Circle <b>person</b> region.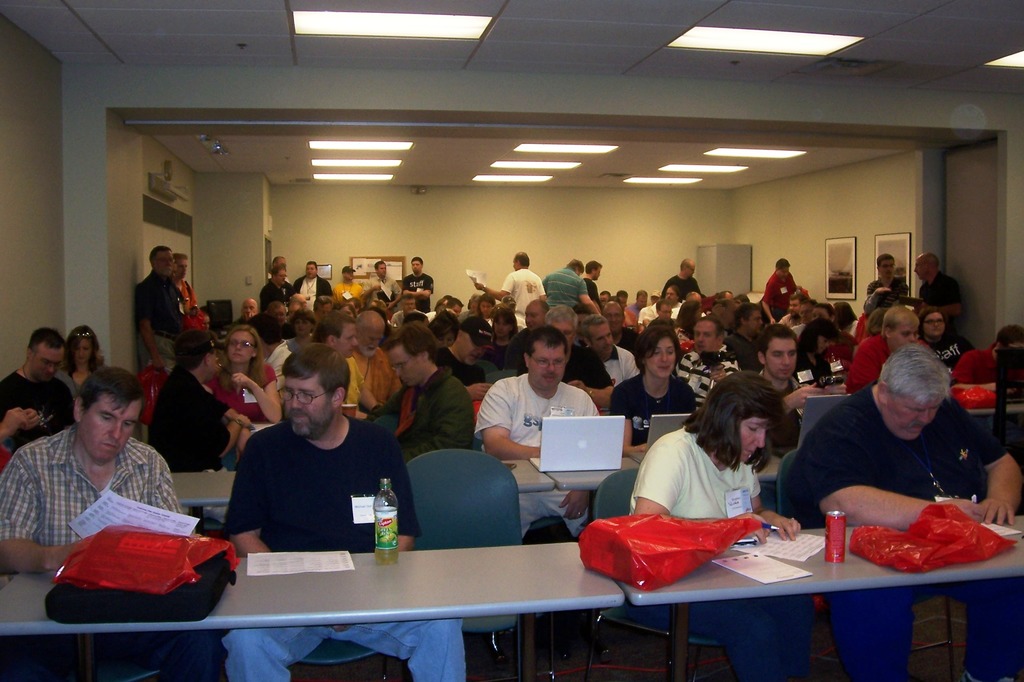
Region: 470/248/548/337.
